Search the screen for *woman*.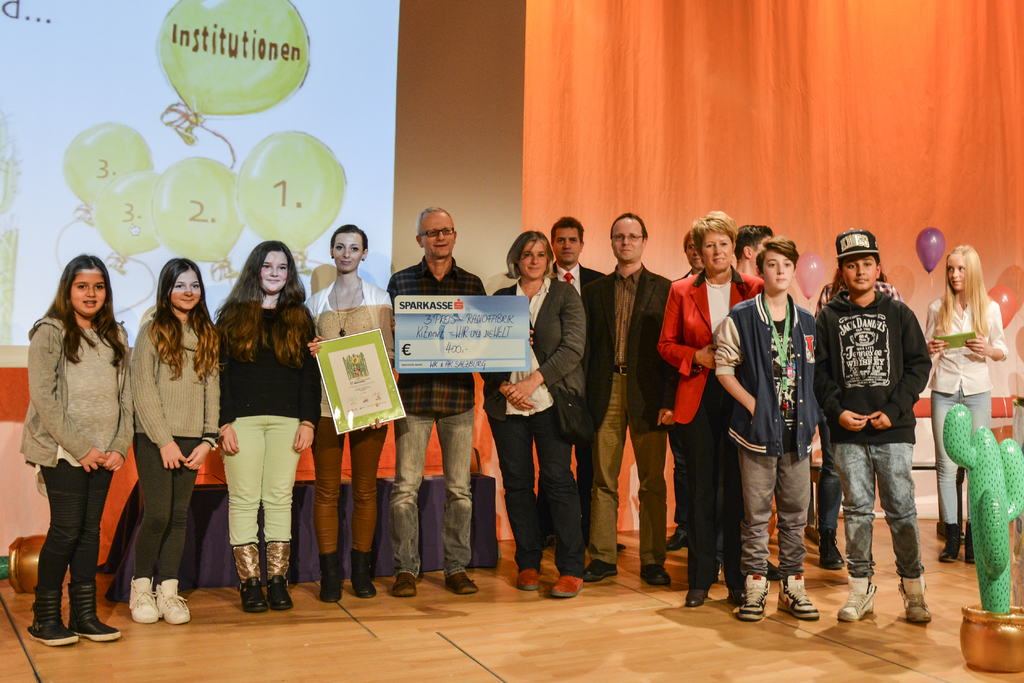
Found at <region>305, 223, 401, 604</region>.
